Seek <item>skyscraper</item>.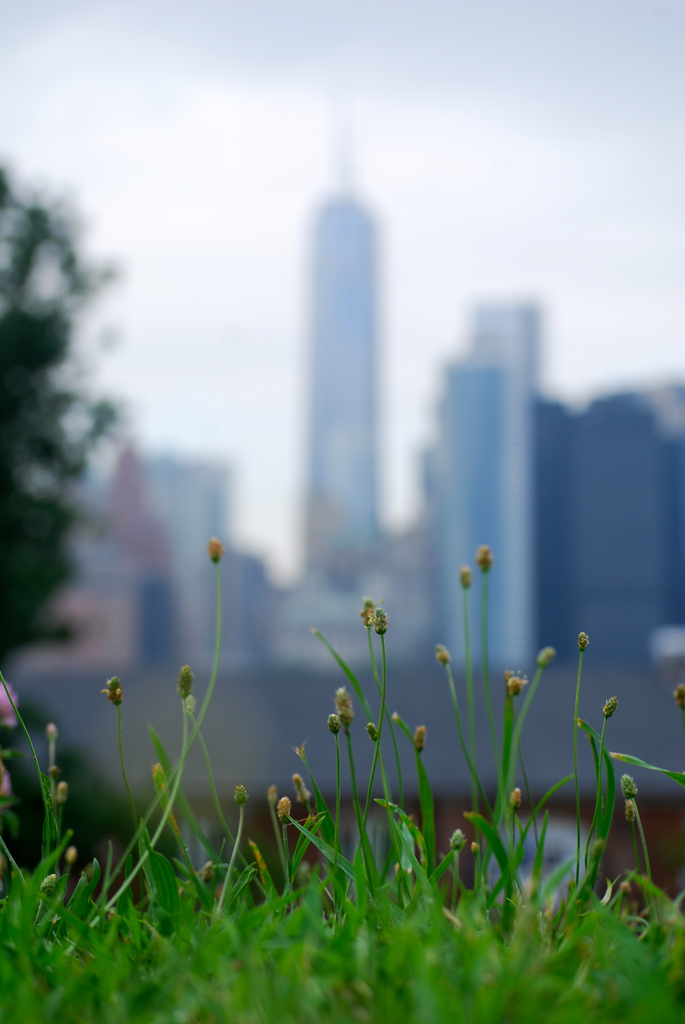
box(299, 152, 395, 607).
